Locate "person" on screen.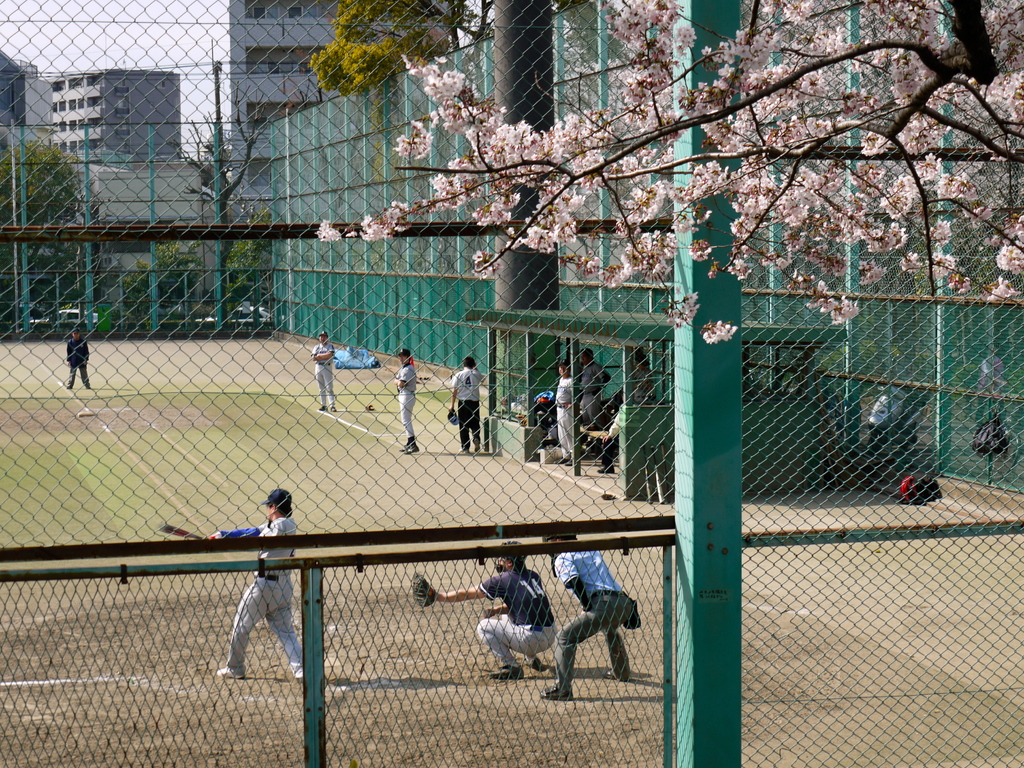
On screen at (left=65, top=328, right=90, bottom=391).
